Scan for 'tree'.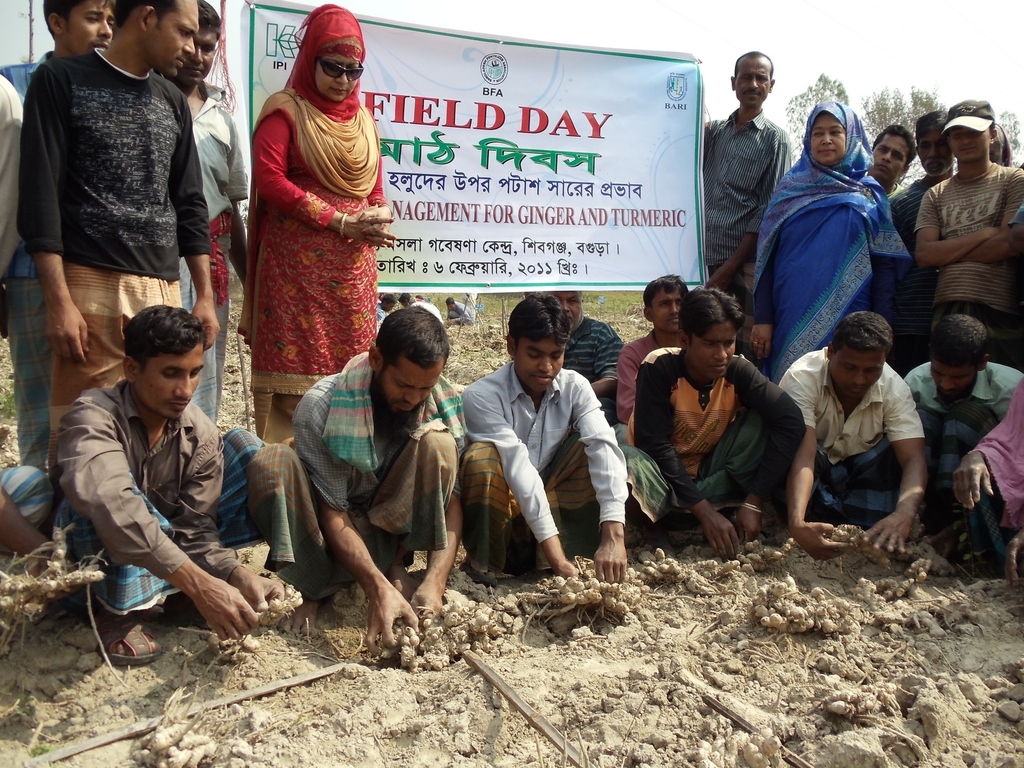
Scan result: x1=779 y1=70 x2=852 y2=164.
